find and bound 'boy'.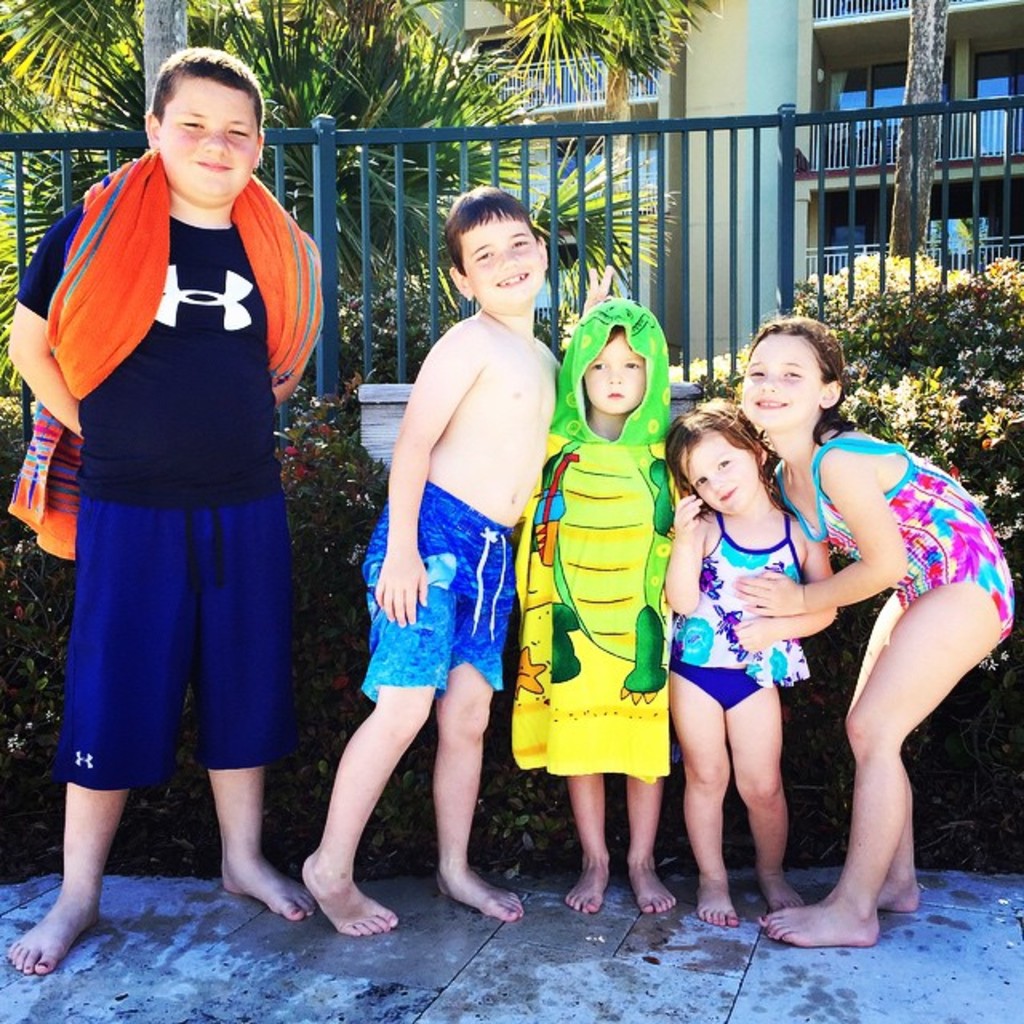
Bound: 290 186 568 942.
